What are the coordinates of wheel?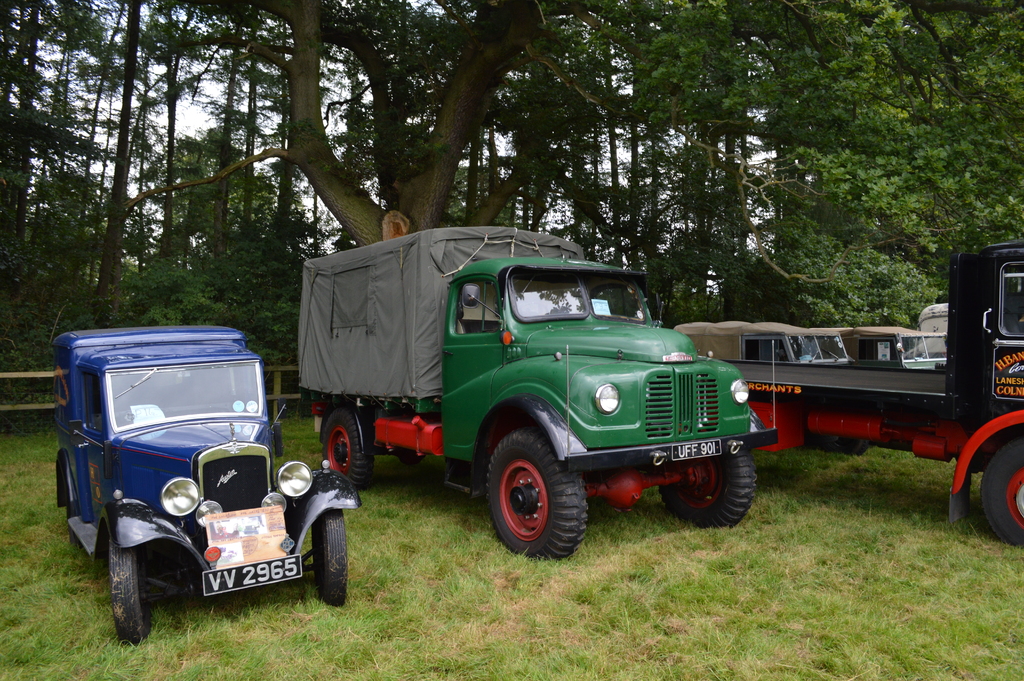
detection(317, 409, 376, 496).
